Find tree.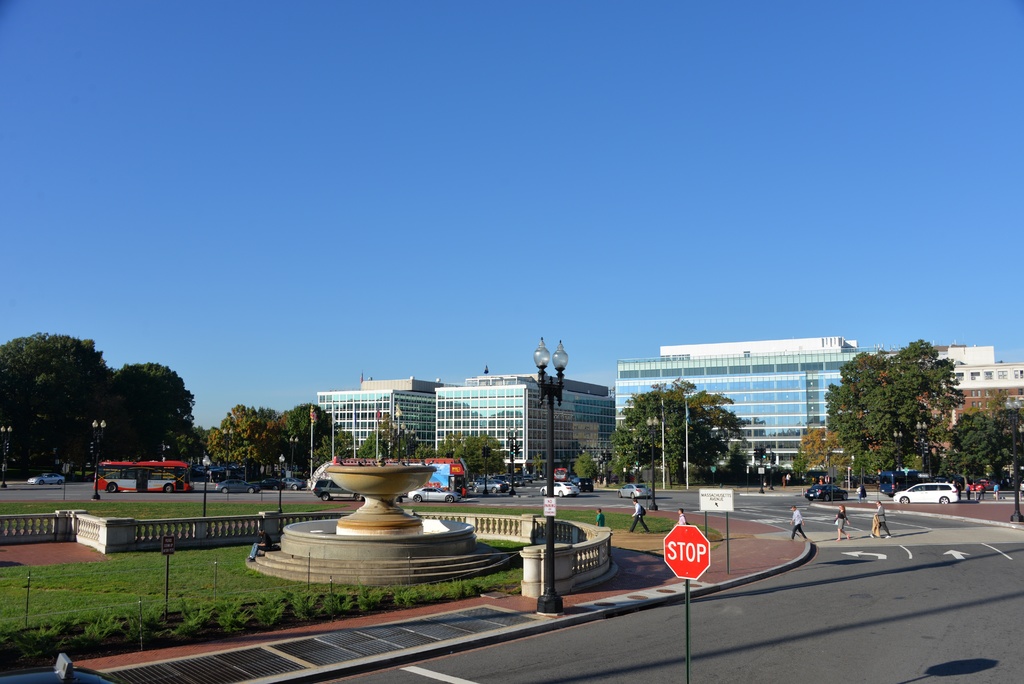
BBox(203, 399, 283, 466).
